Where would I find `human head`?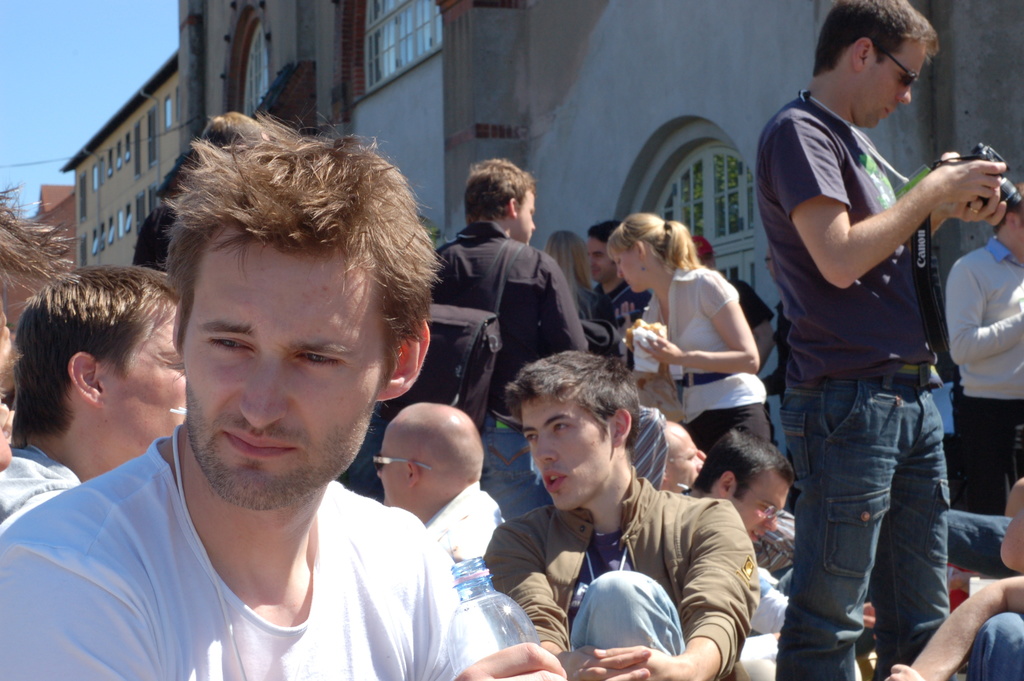
At Rect(546, 230, 584, 285).
